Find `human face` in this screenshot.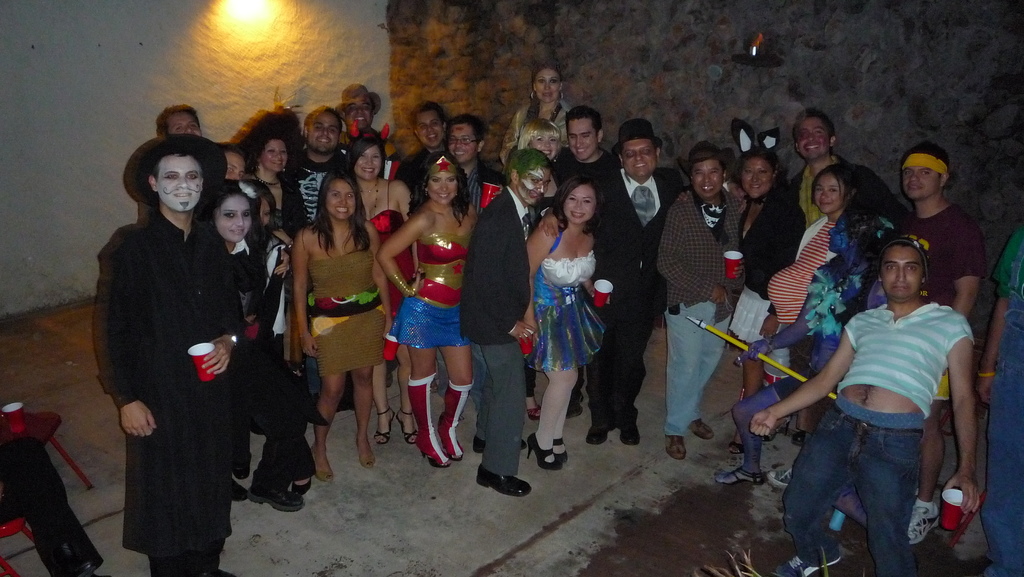
The bounding box for `human face` is Rect(307, 107, 337, 156).
